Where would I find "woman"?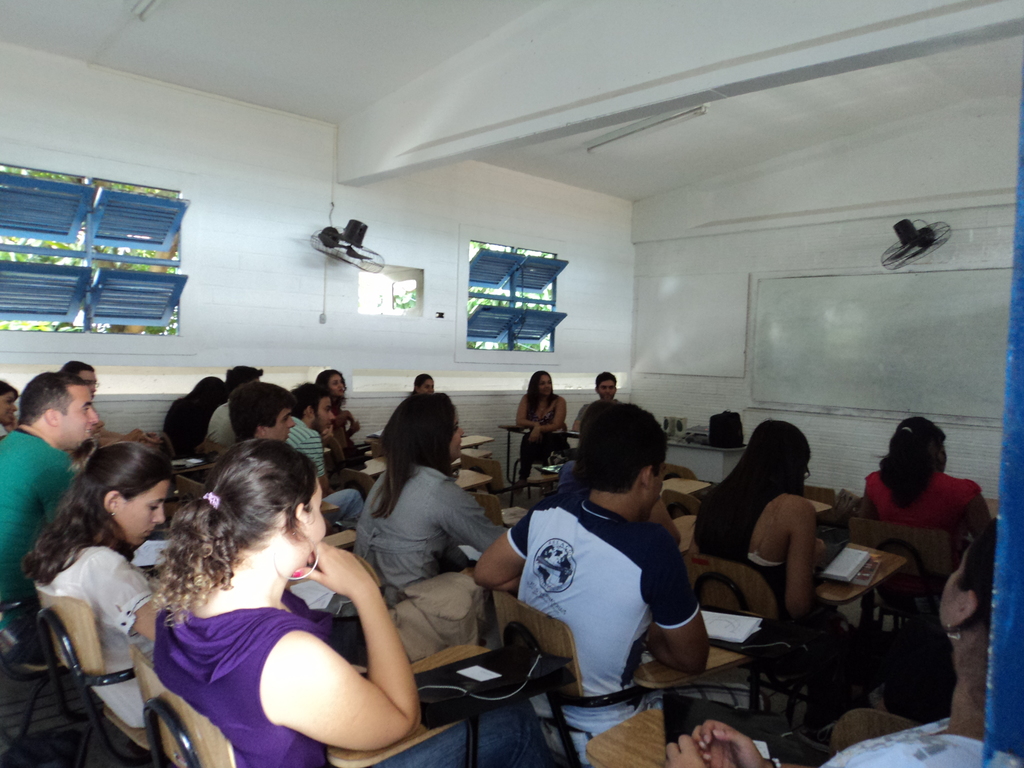
At (312,366,361,435).
